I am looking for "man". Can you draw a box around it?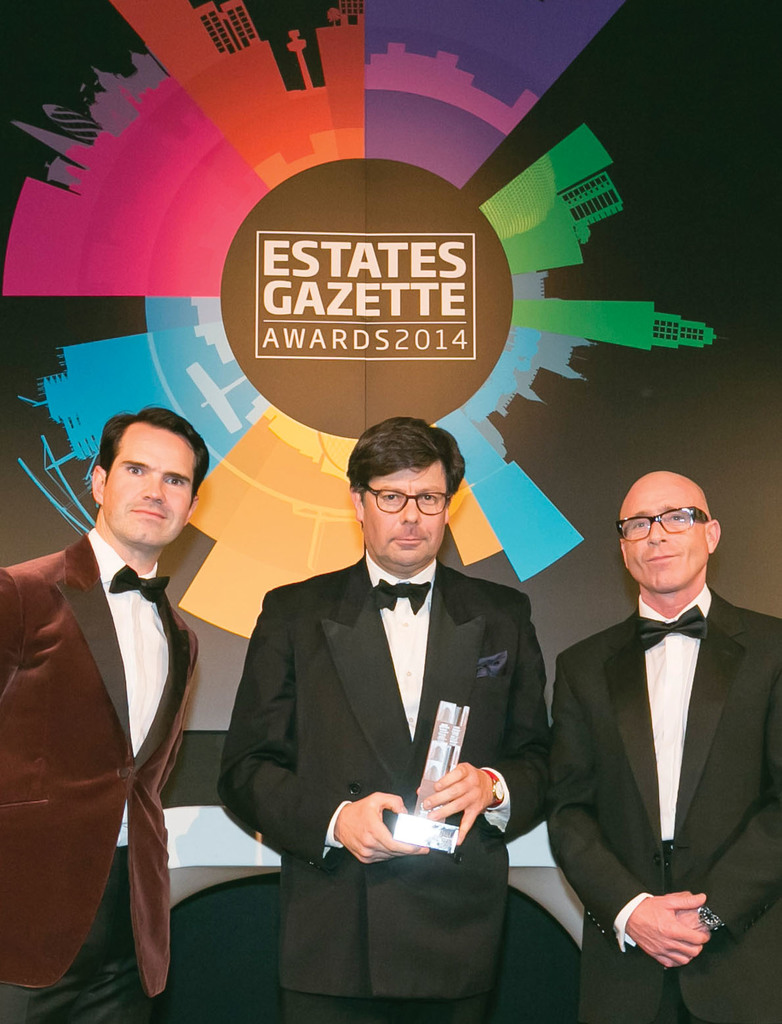
Sure, the bounding box is detection(214, 419, 560, 1021).
